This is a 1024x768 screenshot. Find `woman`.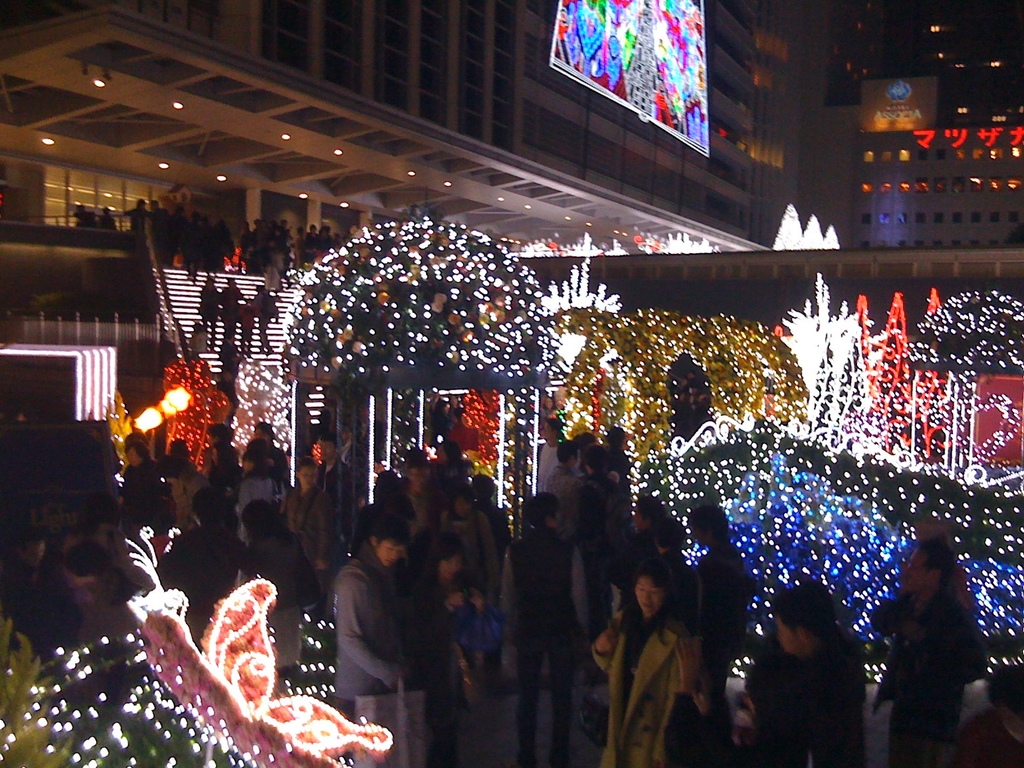
Bounding box: select_region(237, 498, 309, 680).
